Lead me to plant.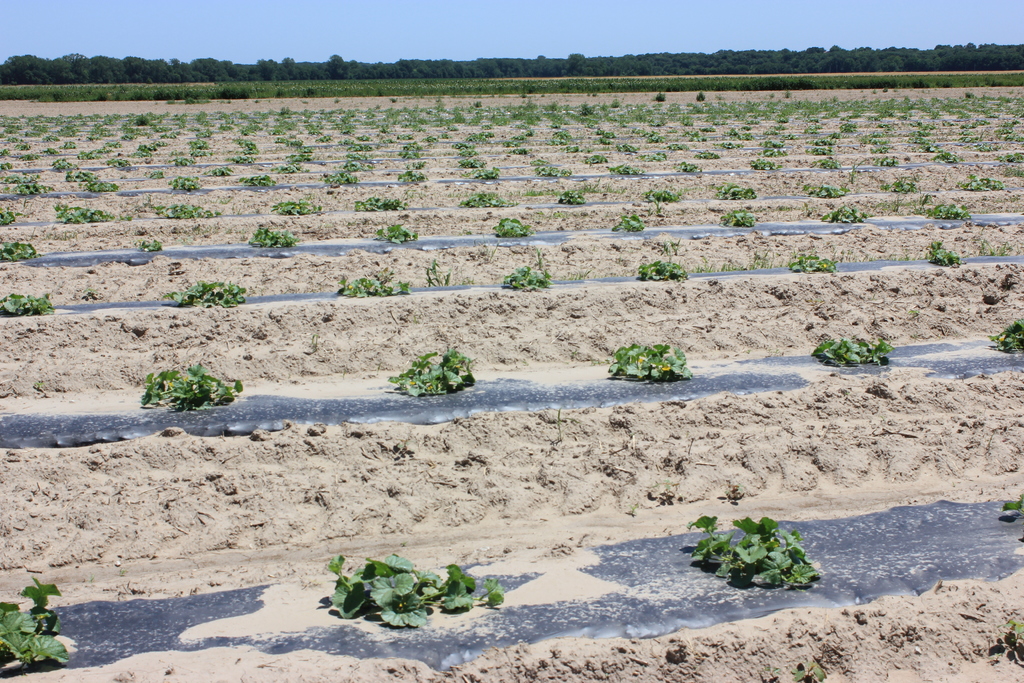
Lead to bbox=(242, 168, 276, 193).
